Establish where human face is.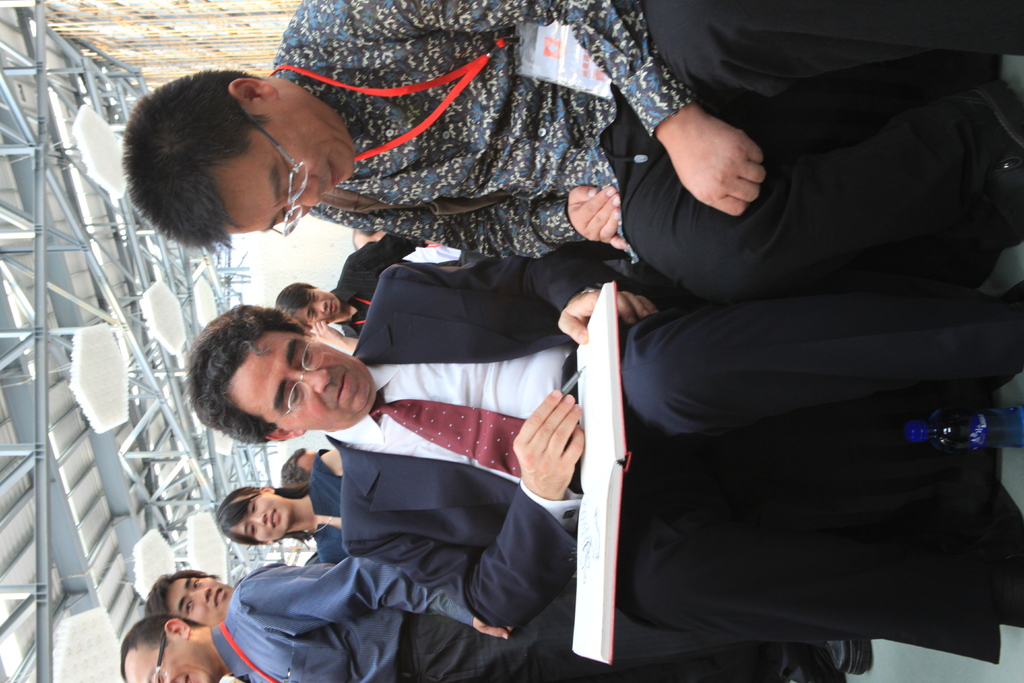
Established at <region>236, 333, 376, 424</region>.
